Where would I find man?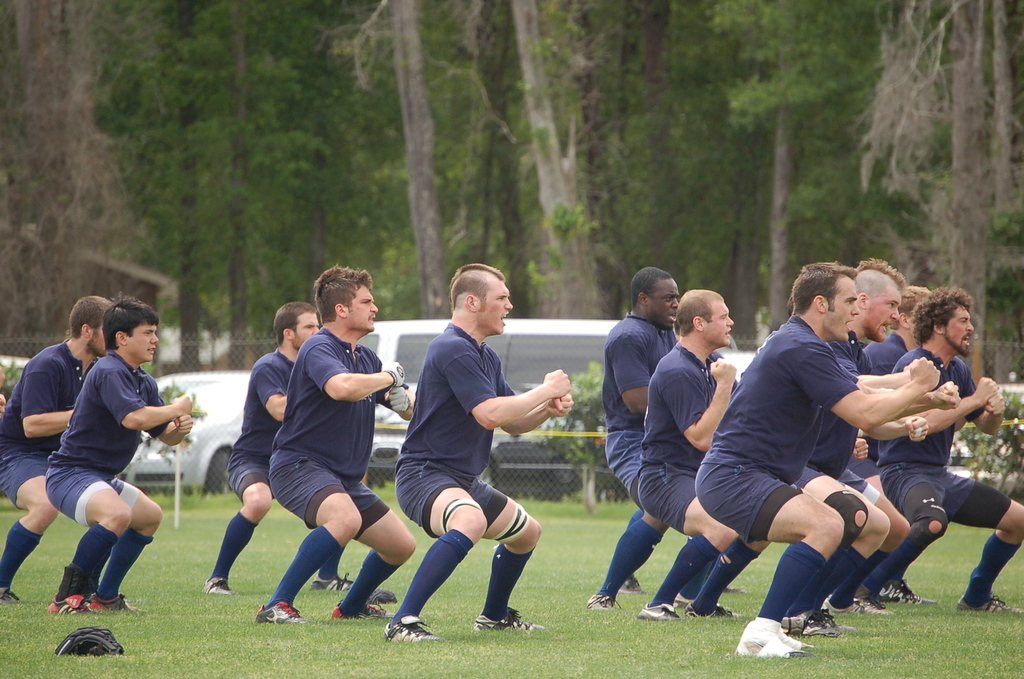
At rect(801, 256, 908, 612).
